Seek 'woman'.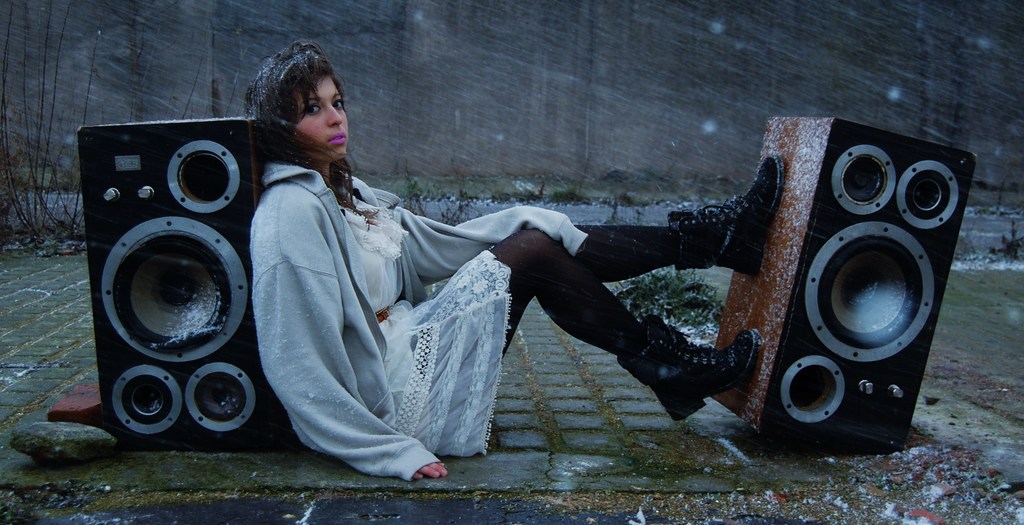
(247, 39, 788, 487).
